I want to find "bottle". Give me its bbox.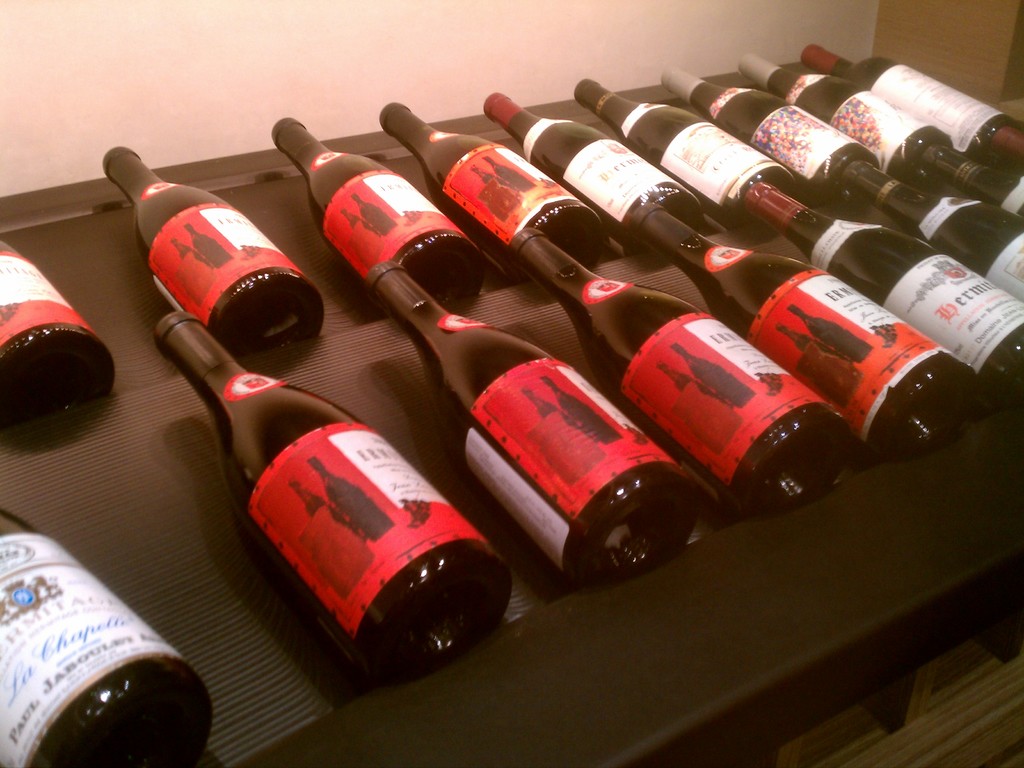
<region>666, 65, 877, 202</region>.
